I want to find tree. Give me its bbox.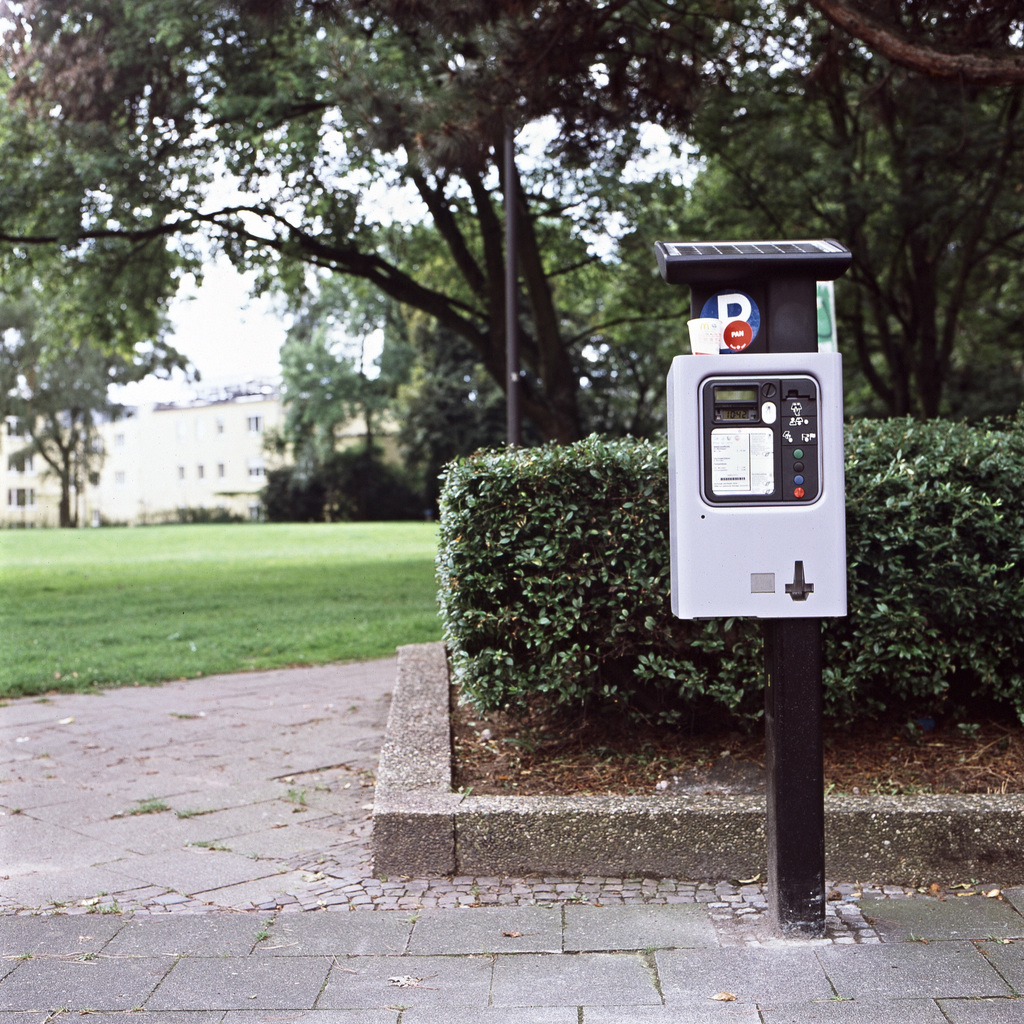
[x1=511, y1=177, x2=752, y2=456].
